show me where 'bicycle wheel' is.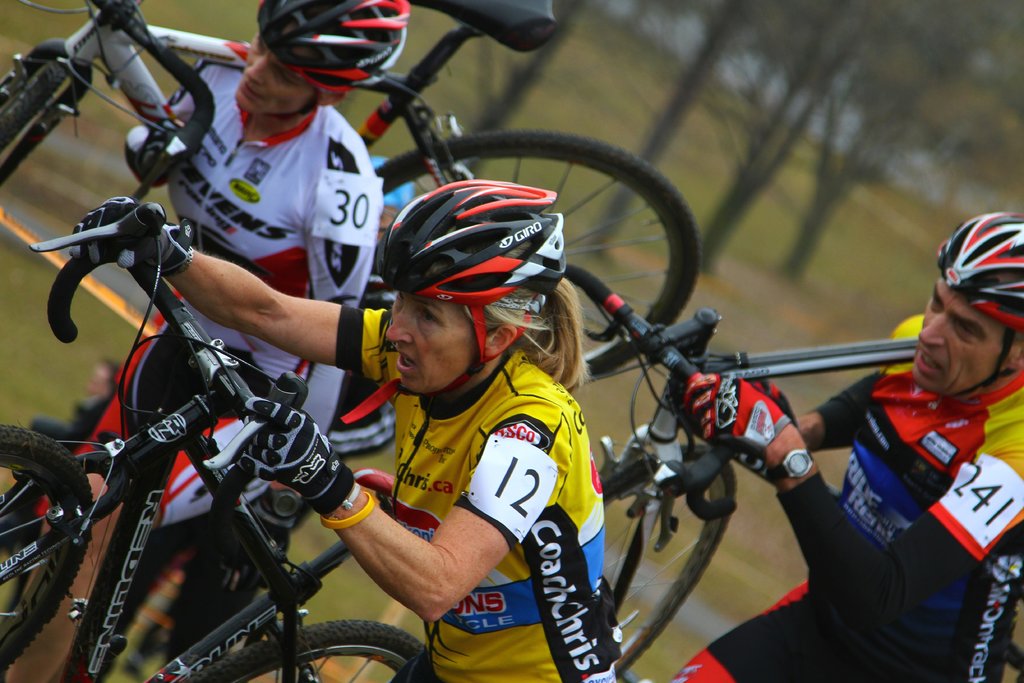
'bicycle wheel' is at 0/63/69/154.
